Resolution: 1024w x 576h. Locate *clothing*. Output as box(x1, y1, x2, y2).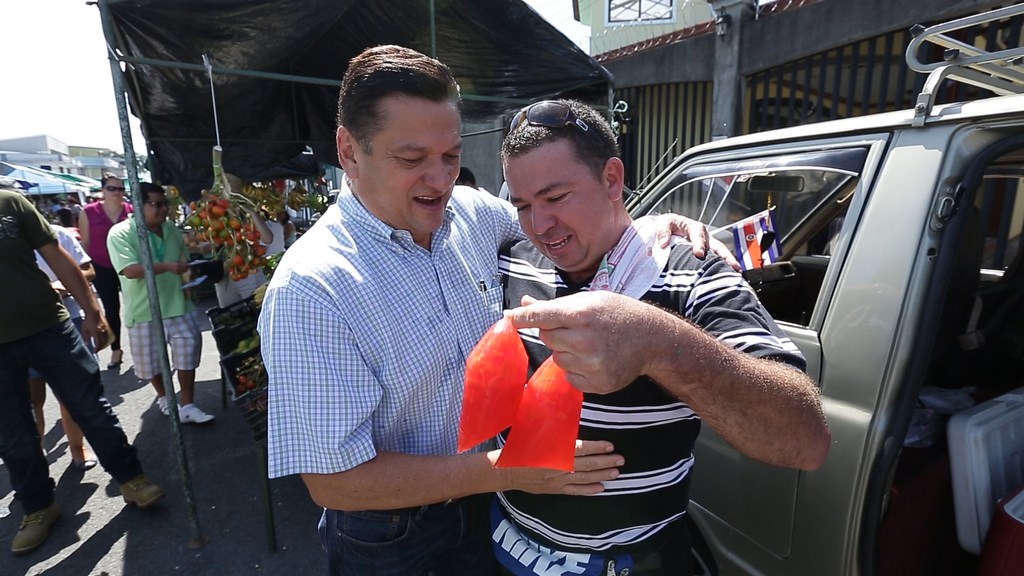
box(89, 200, 130, 346).
